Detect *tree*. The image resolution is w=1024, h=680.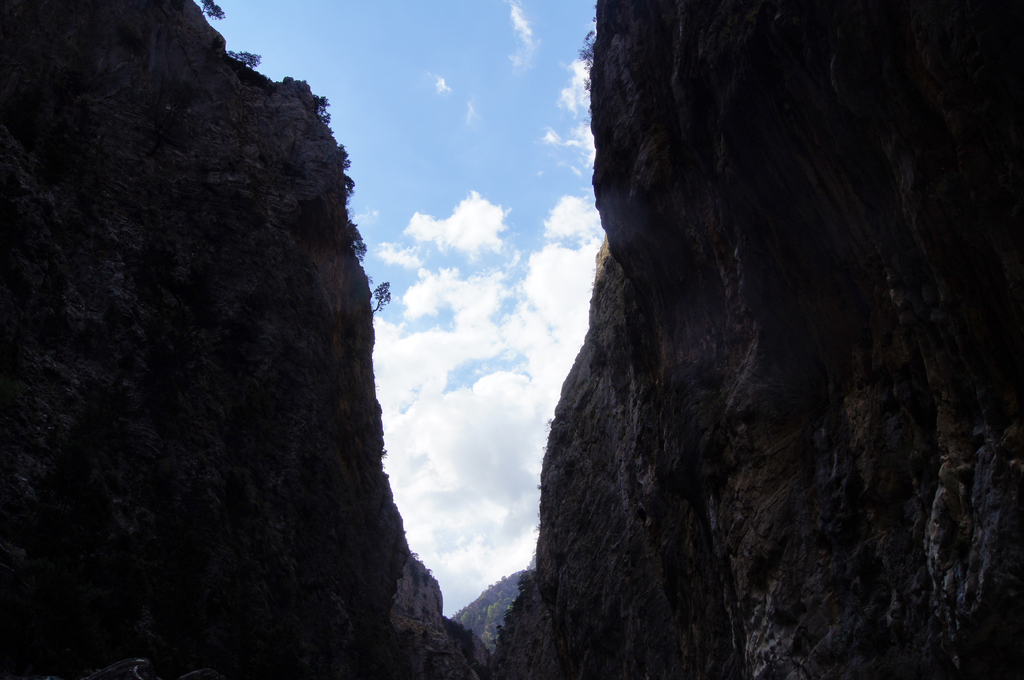
rect(374, 283, 392, 313).
